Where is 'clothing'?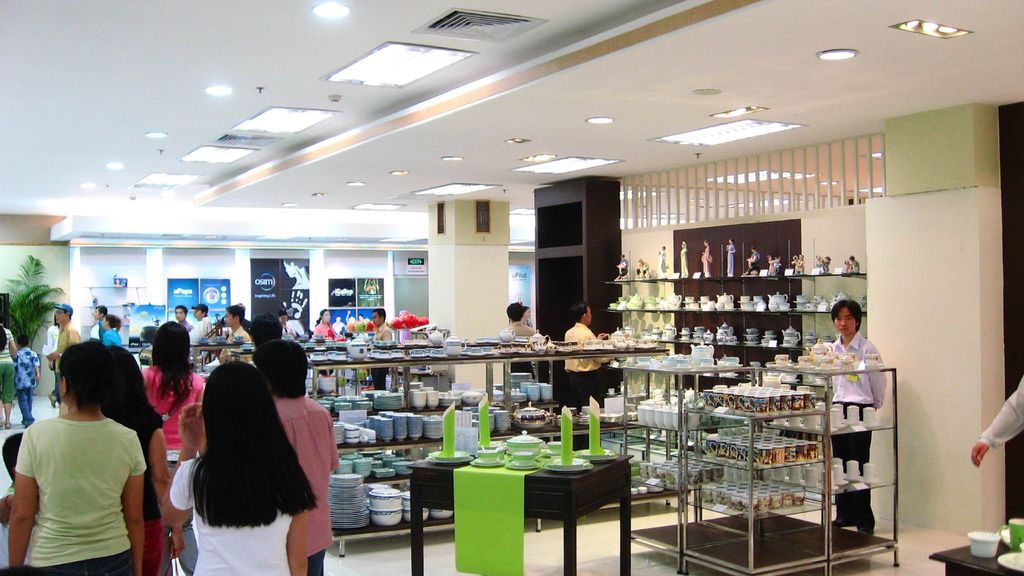
pyautogui.locateOnScreen(15, 417, 149, 575).
